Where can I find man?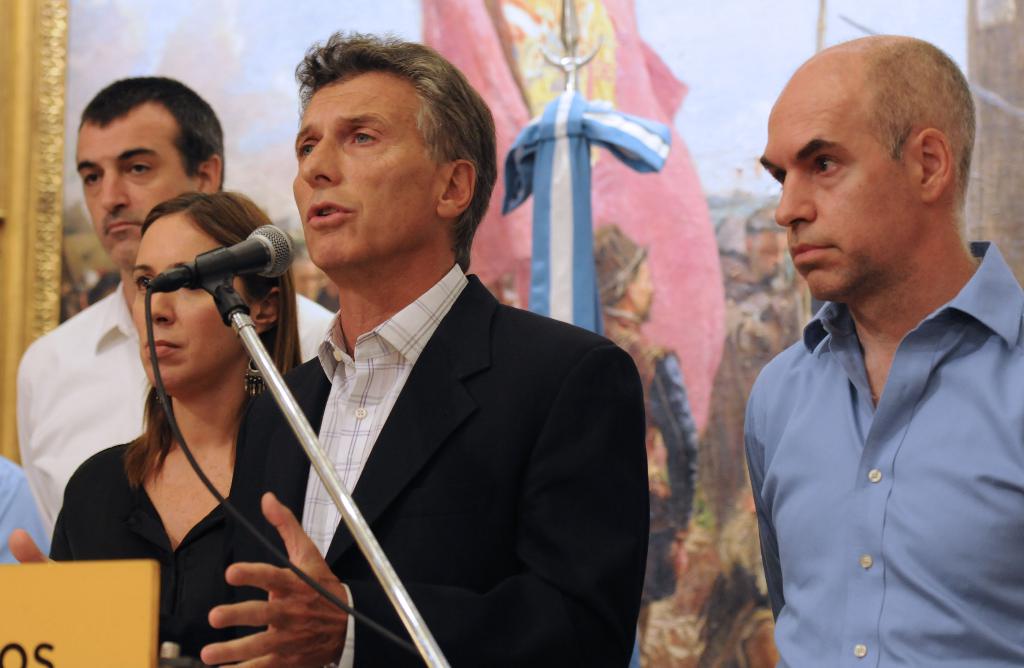
You can find it at {"left": 12, "top": 78, "right": 349, "bottom": 552}.
